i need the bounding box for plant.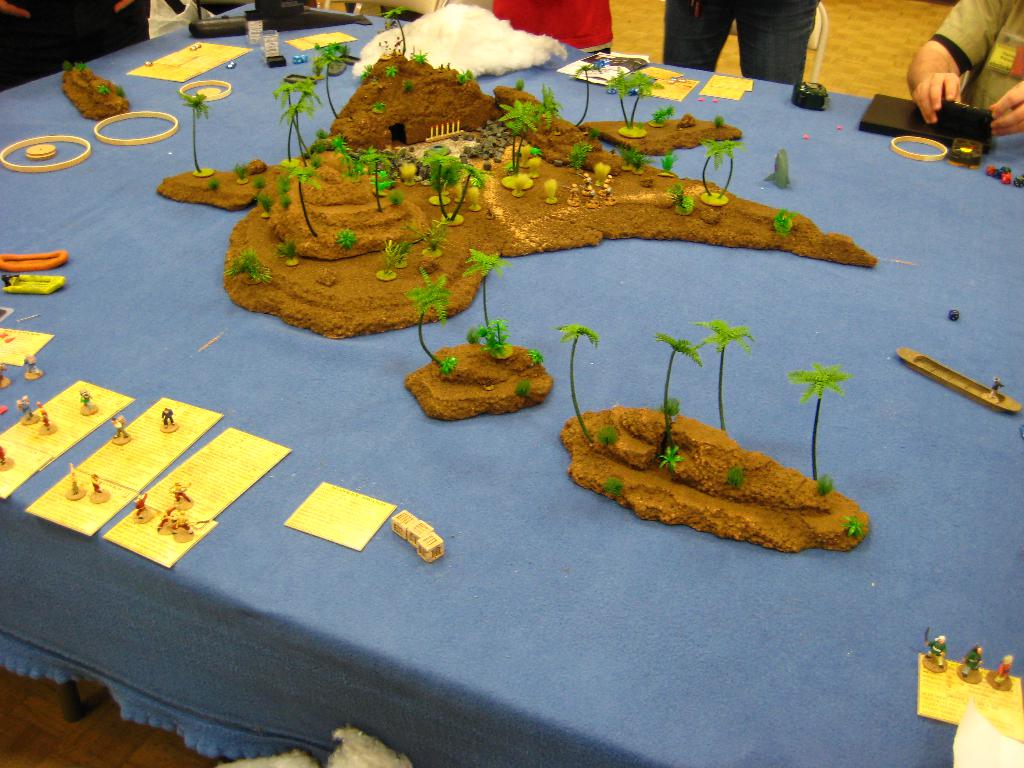
Here it is: detection(115, 87, 122, 97).
